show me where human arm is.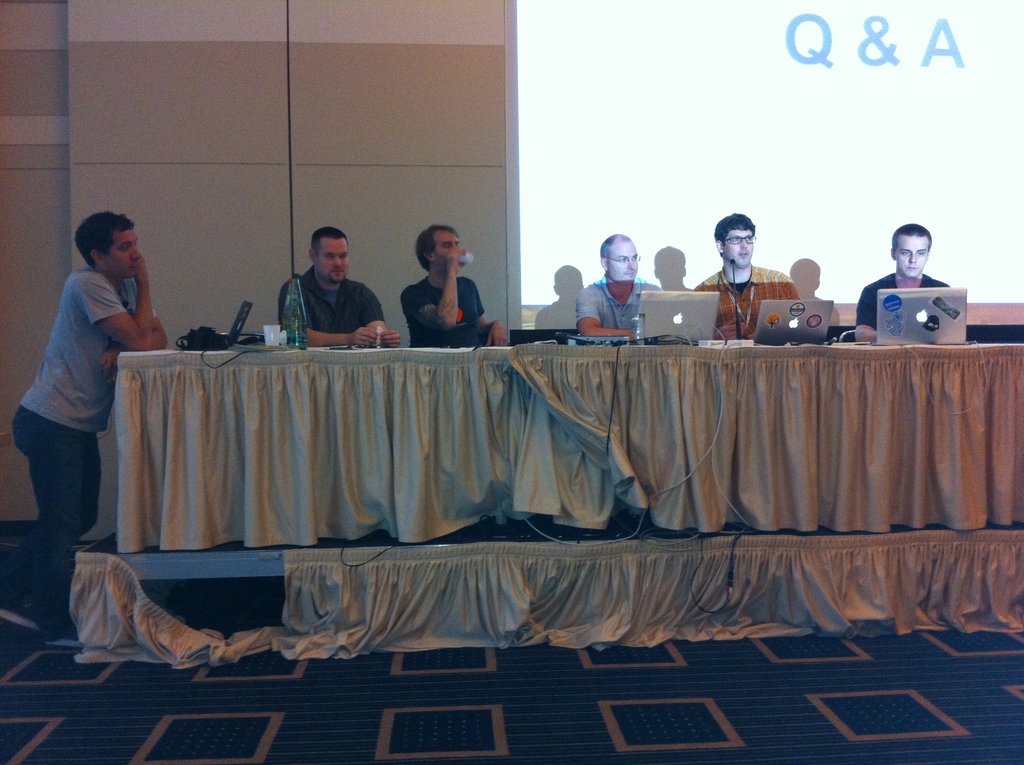
human arm is at x1=276 y1=282 x2=380 y2=348.
